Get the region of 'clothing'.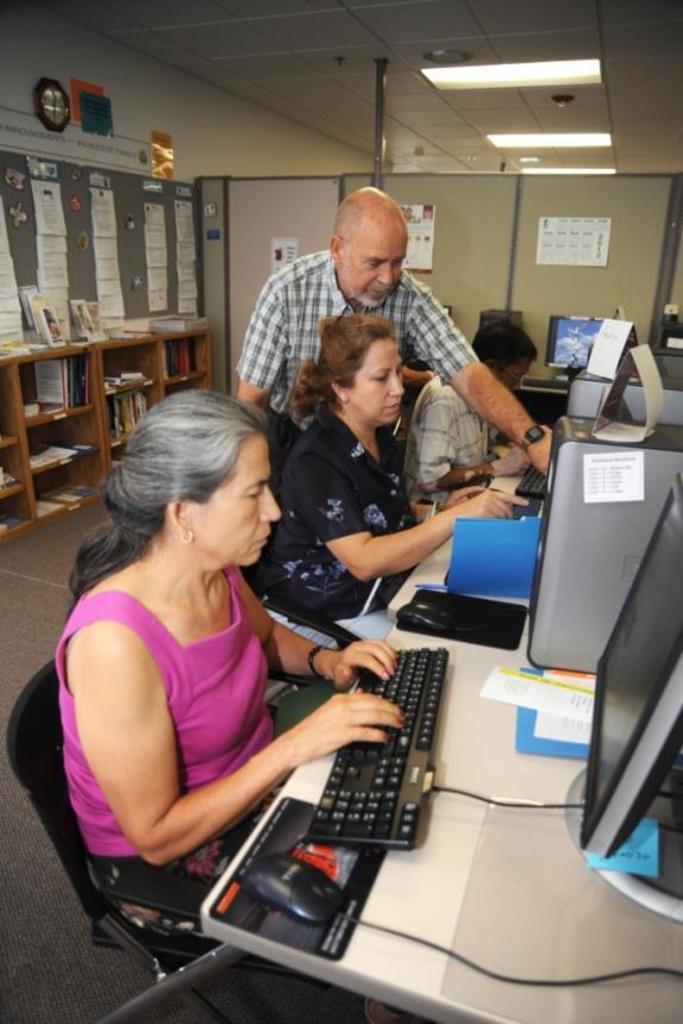
region(59, 568, 274, 939).
